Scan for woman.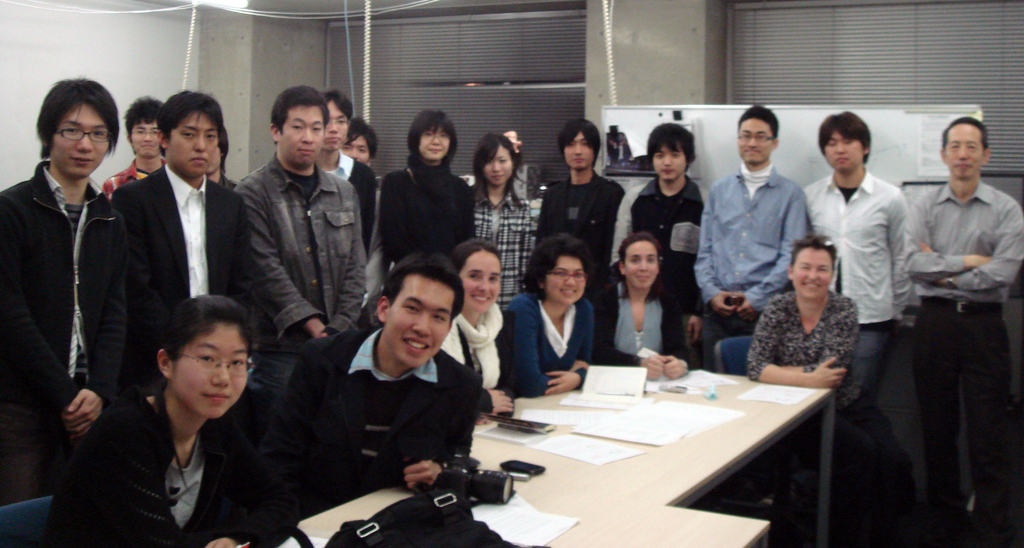
Scan result: <box>479,133,541,310</box>.
